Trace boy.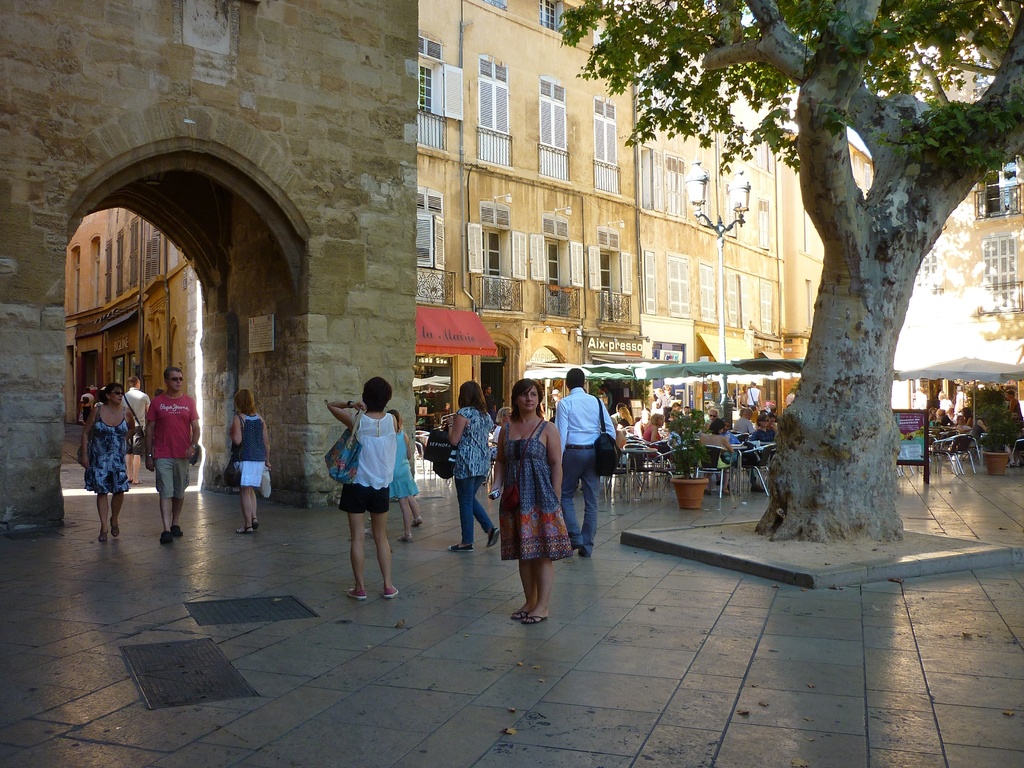
Traced to (left=144, top=364, right=201, bottom=542).
